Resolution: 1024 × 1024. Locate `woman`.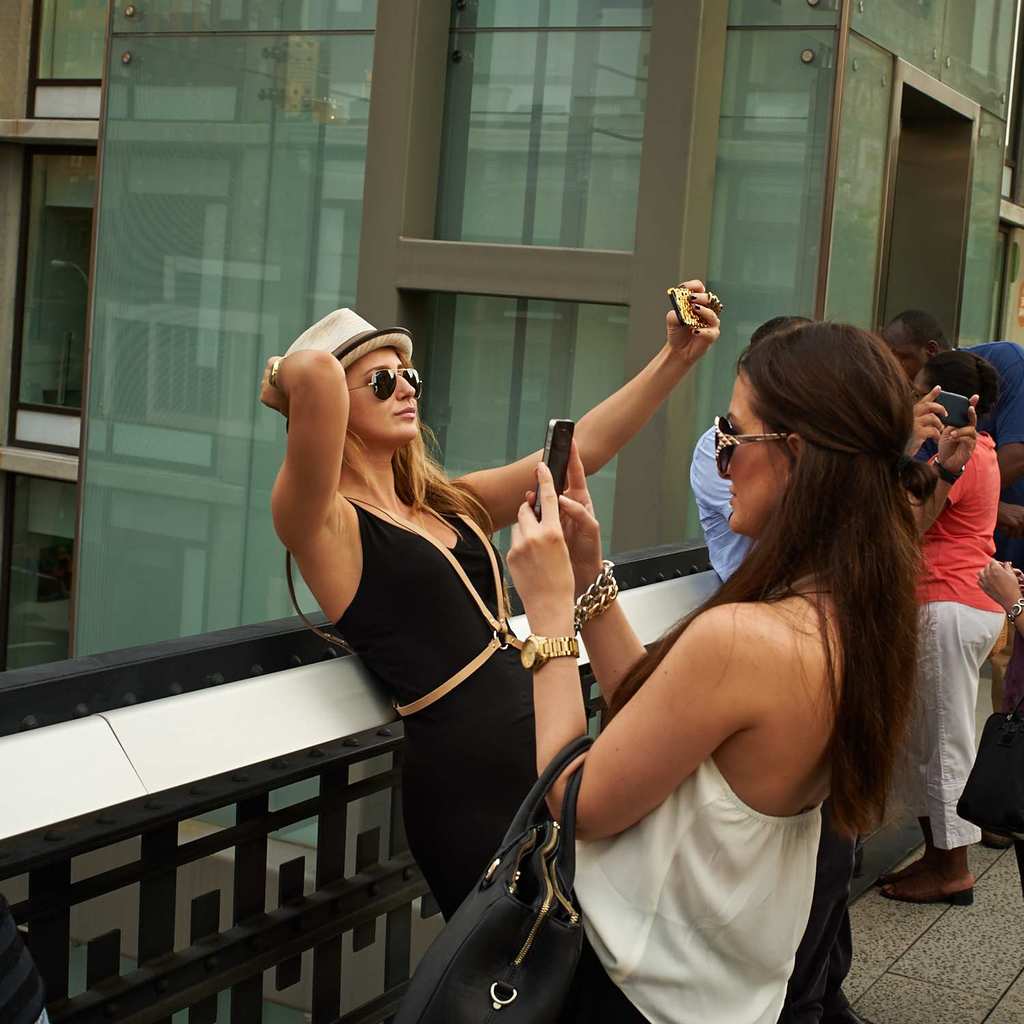
x1=532, y1=253, x2=922, y2=1023.
